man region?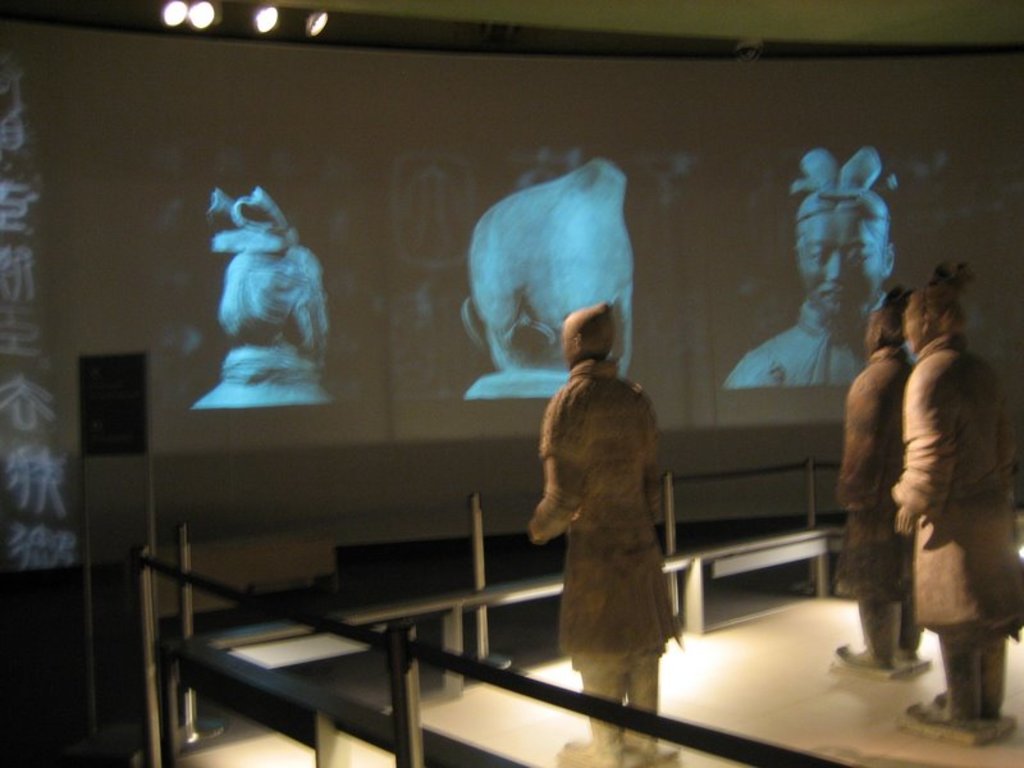
(531,301,684,767)
